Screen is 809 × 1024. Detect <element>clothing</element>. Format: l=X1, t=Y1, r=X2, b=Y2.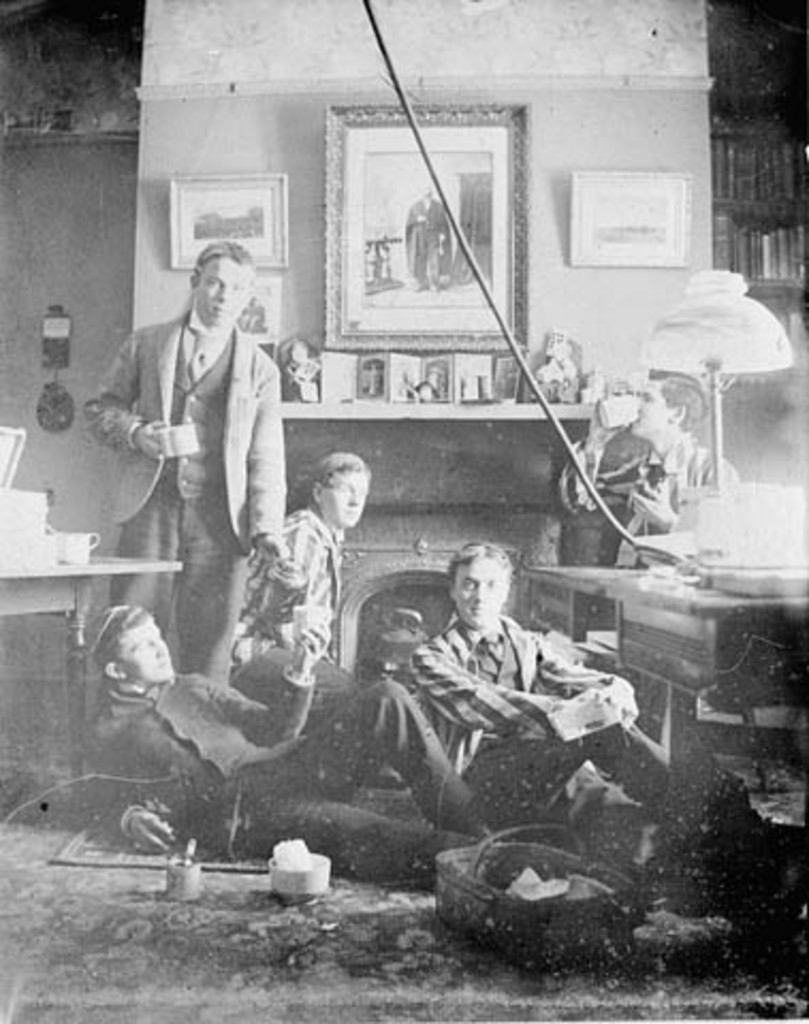
l=561, t=420, r=638, b=572.
